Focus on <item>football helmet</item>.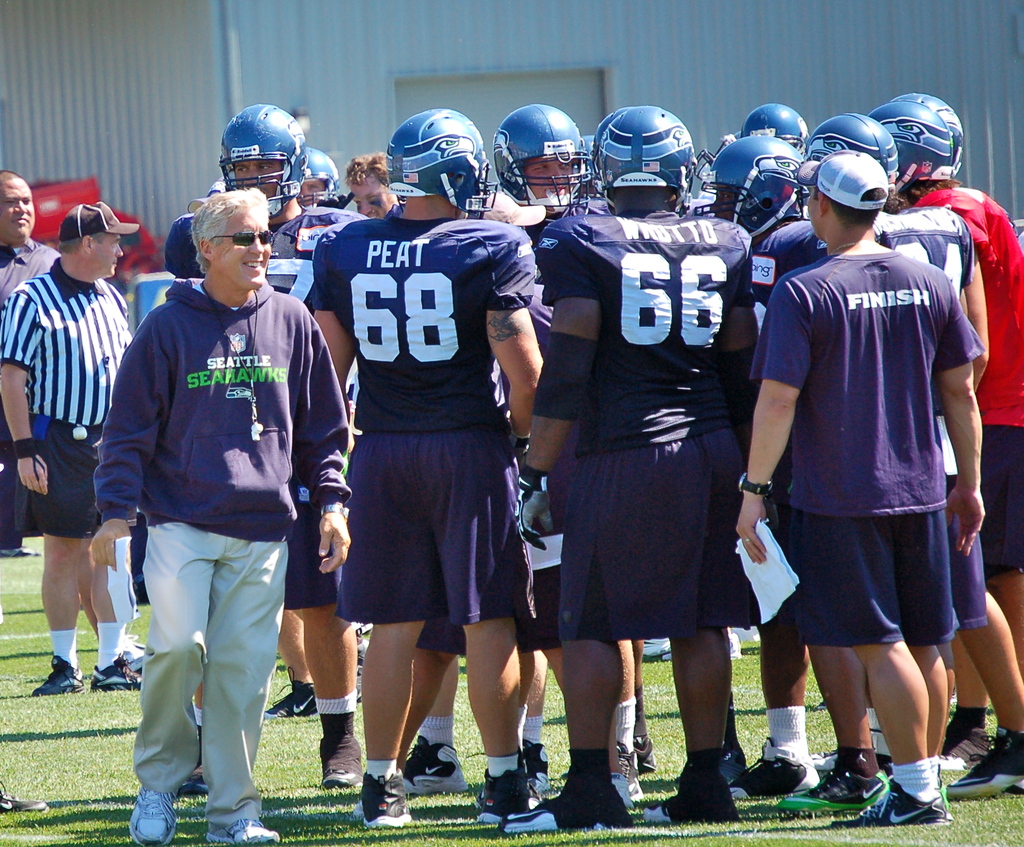
Focused at left=696, top=138, right=805, bottom=231.
